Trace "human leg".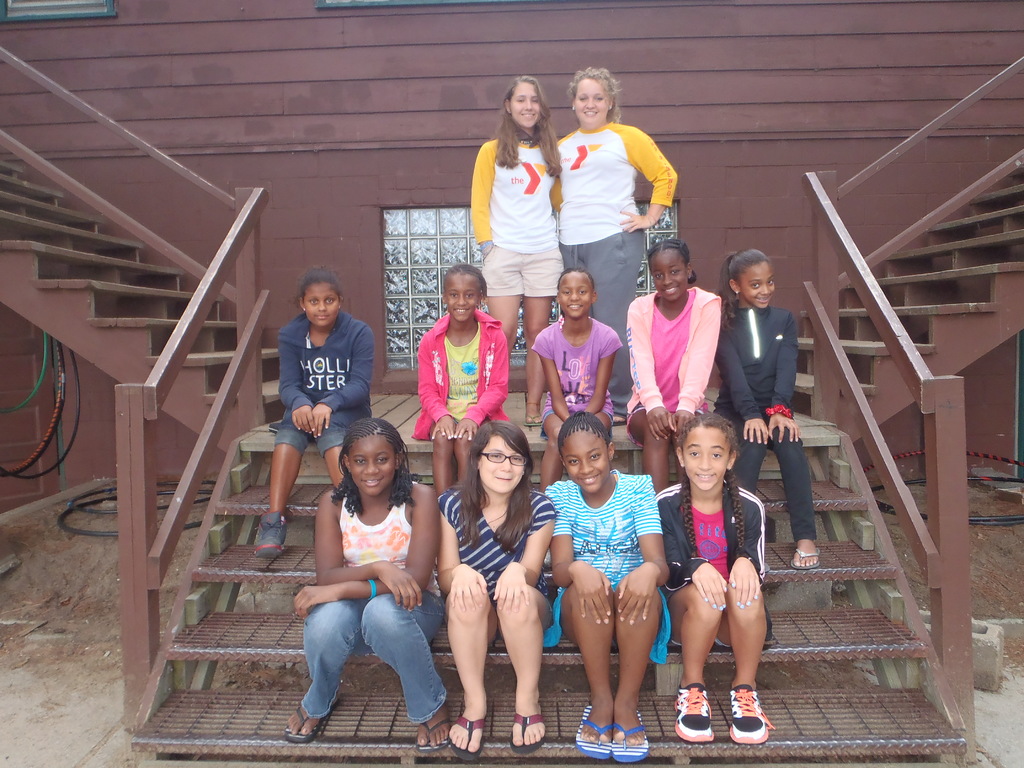
Traced to (485,295,521,355).
